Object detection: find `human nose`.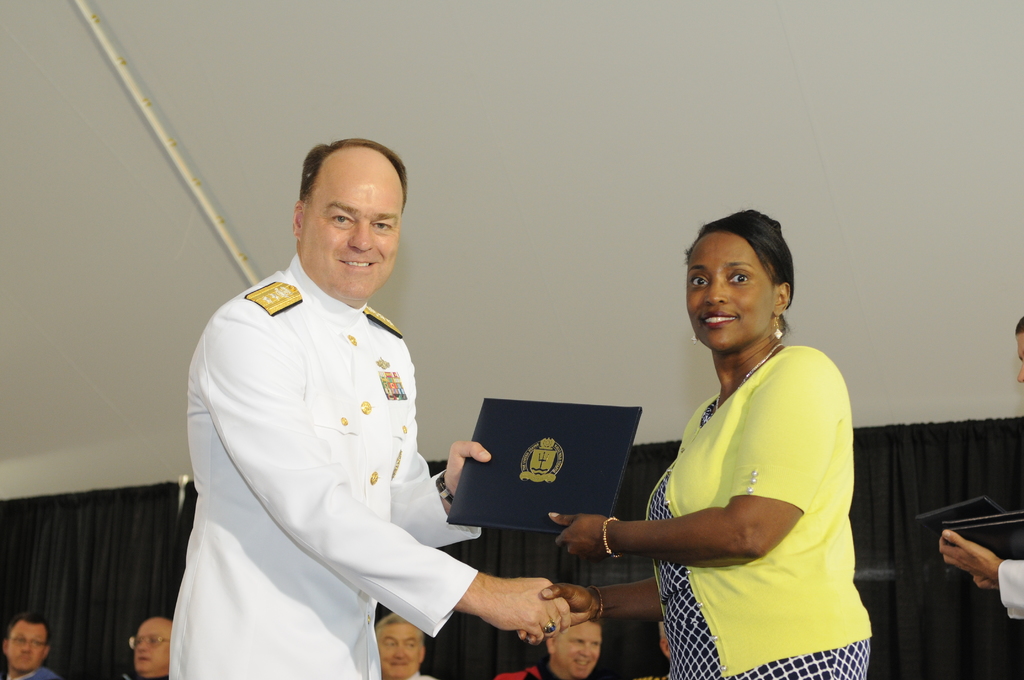
(left=701, top=273, right=728, bottom=305).
